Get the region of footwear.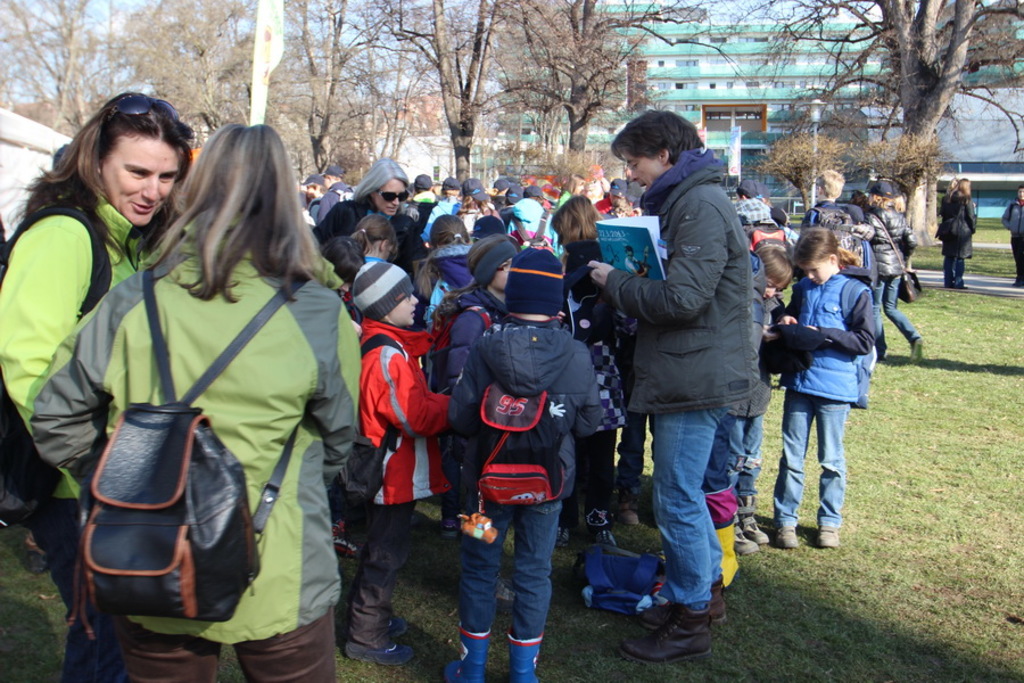
[596, 529, 613, 550].
